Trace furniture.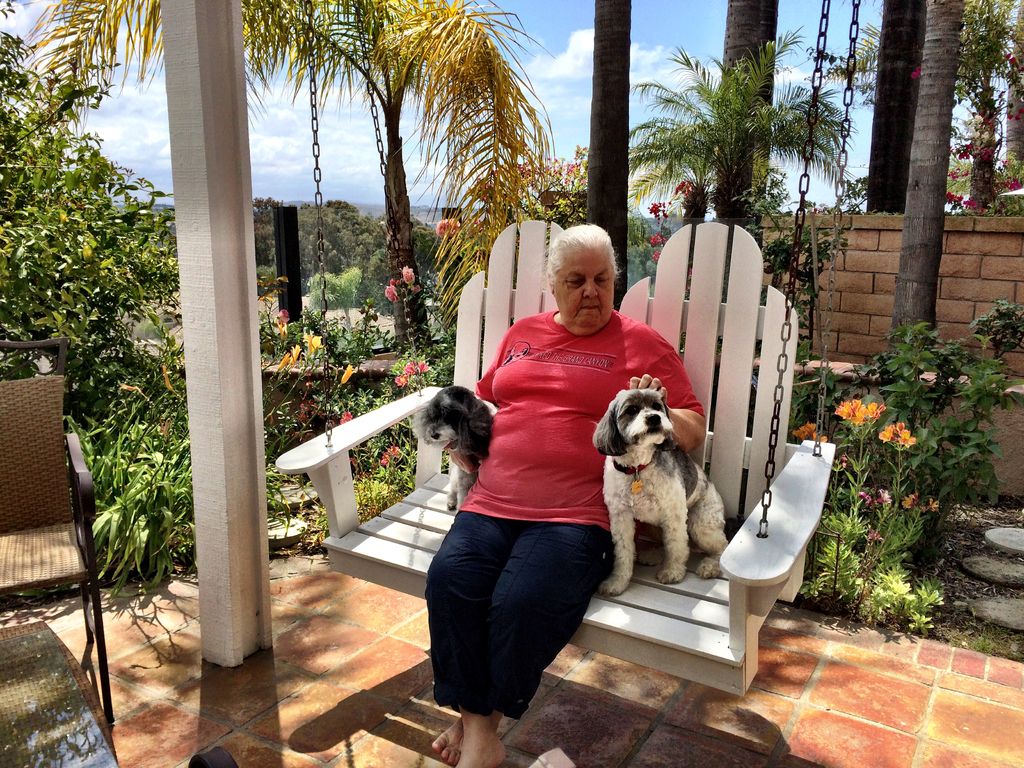
Traced to 188/745/236/767.
